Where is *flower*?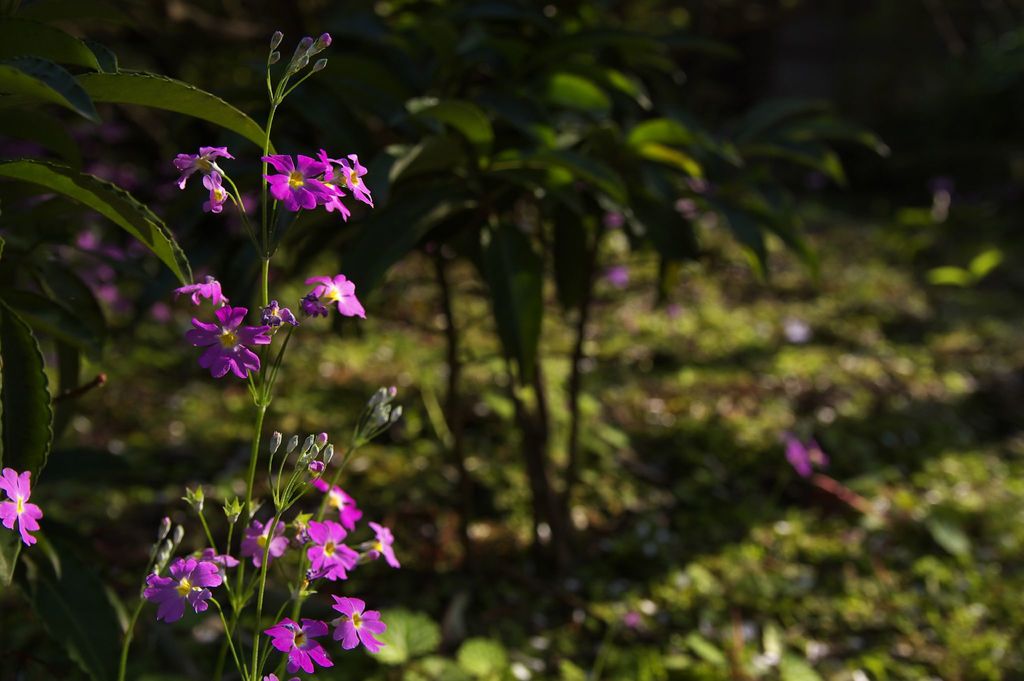
l=264, t=297, r=292, b=330.
